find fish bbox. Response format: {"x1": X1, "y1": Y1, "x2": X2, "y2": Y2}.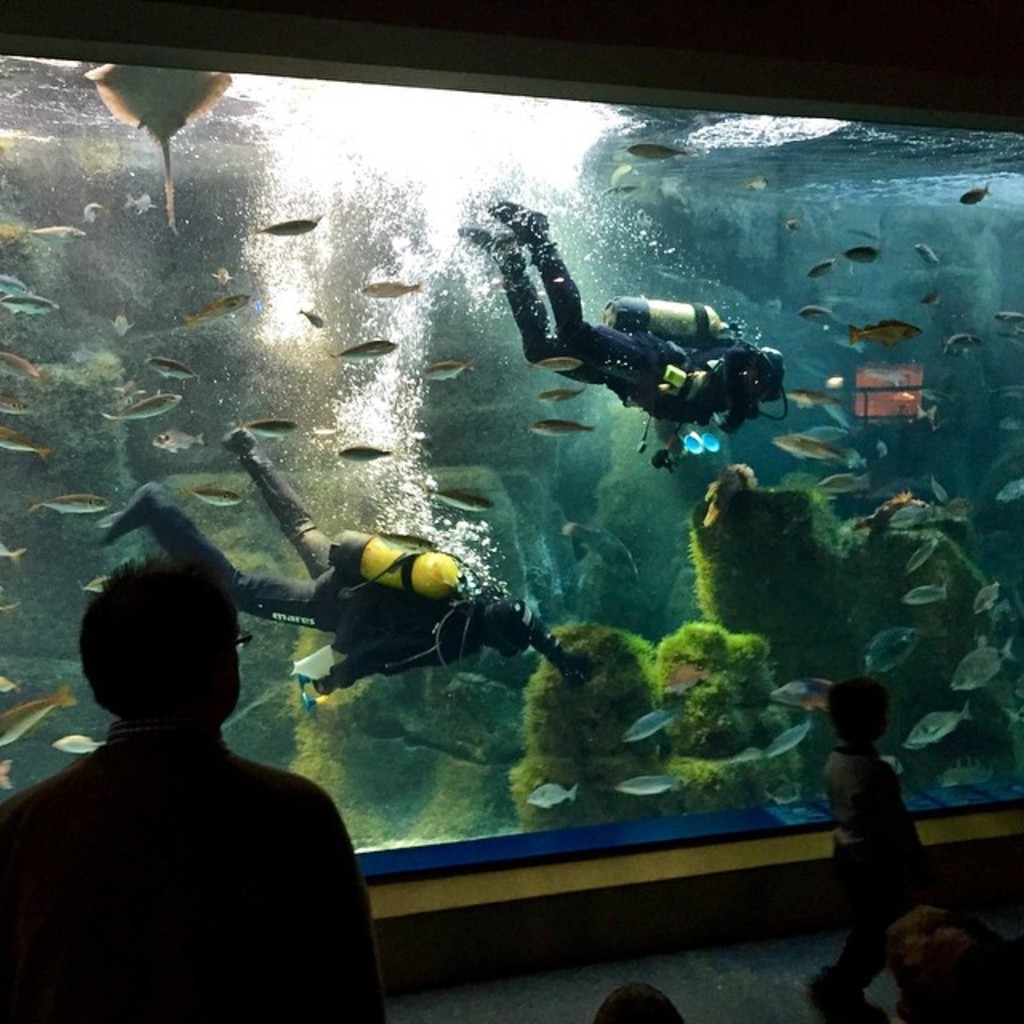
{"x1": 2, "y1": 686, "x2": 77, "y2": 744}.
